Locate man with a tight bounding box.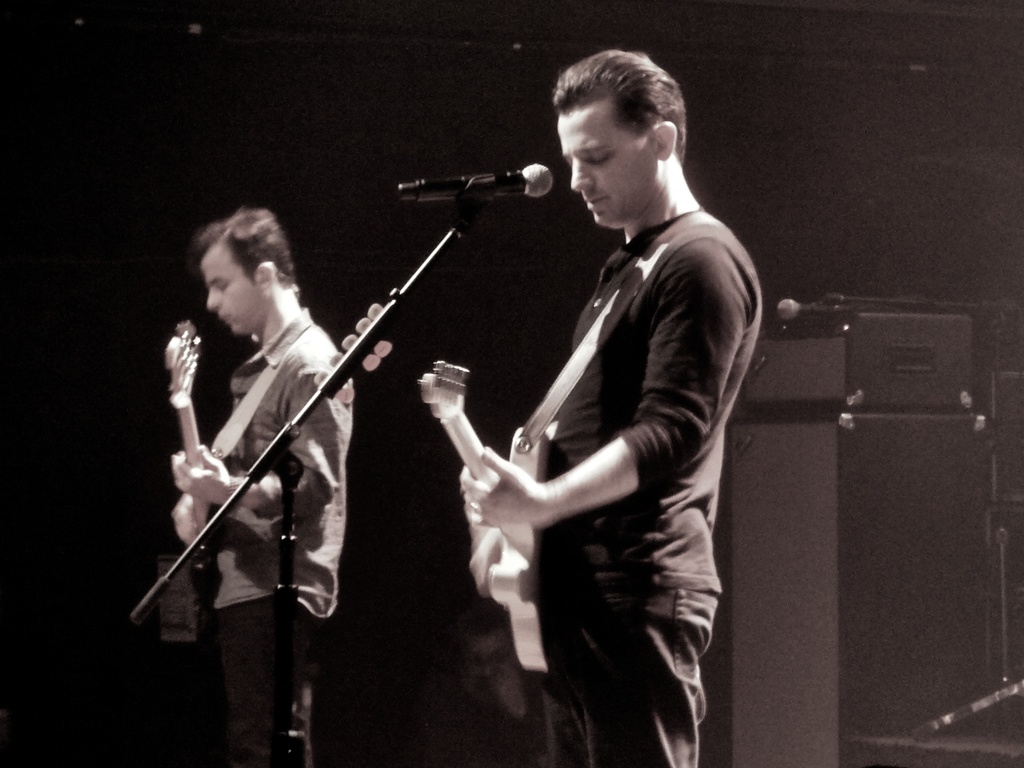
x1=169 y1=204 x2=355 y2=767.
